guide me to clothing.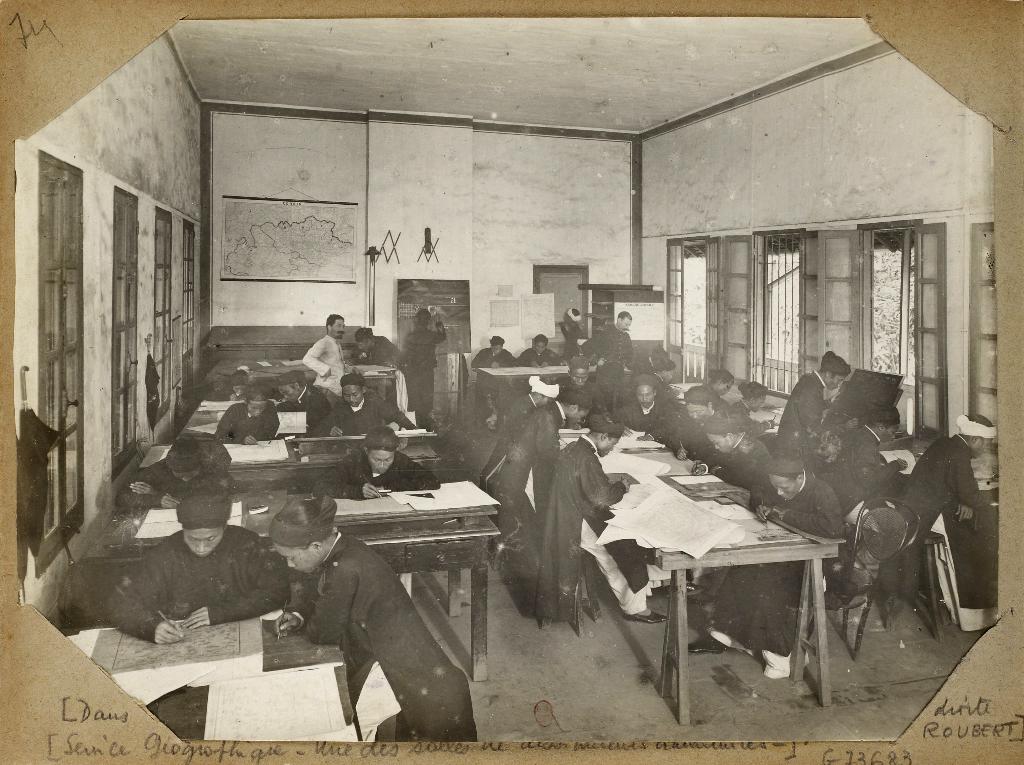
Guidance: 105,525,296,646.
